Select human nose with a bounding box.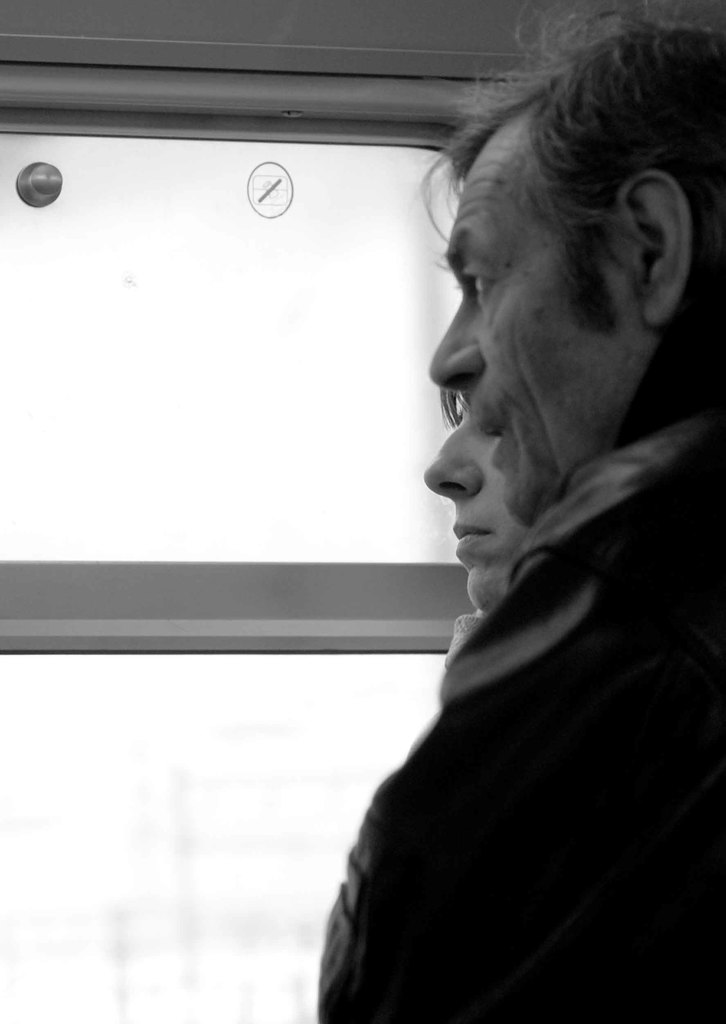
[419,414,491,500].
